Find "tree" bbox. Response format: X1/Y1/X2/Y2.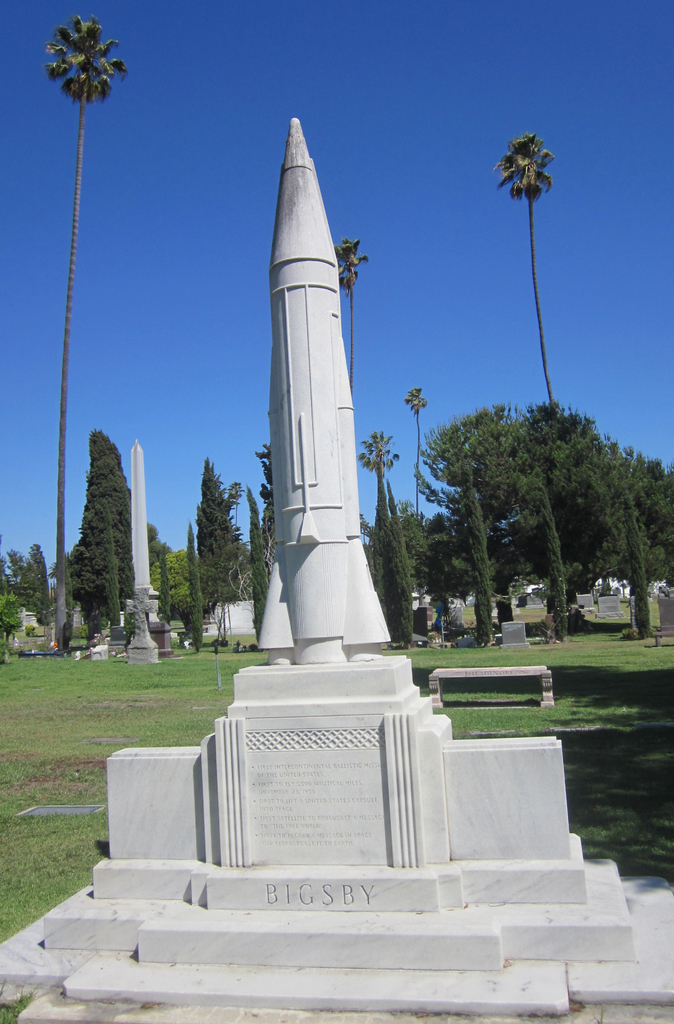
35/8/129/653.
